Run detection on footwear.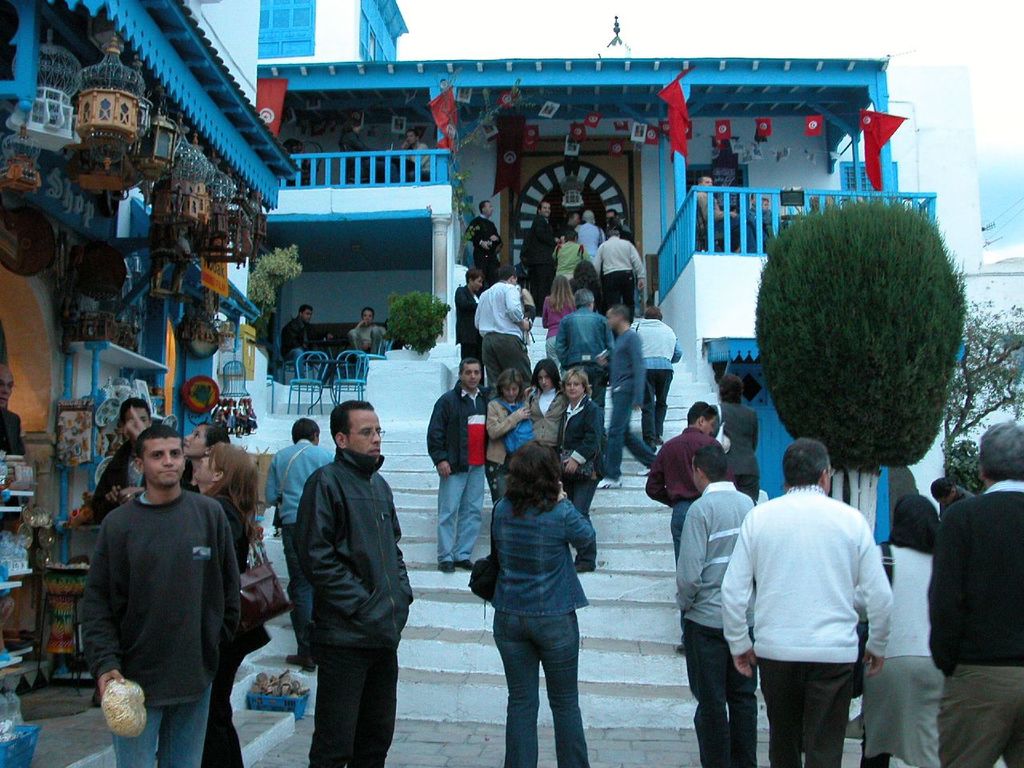
Result: rect(301, 655, 315, 669).
